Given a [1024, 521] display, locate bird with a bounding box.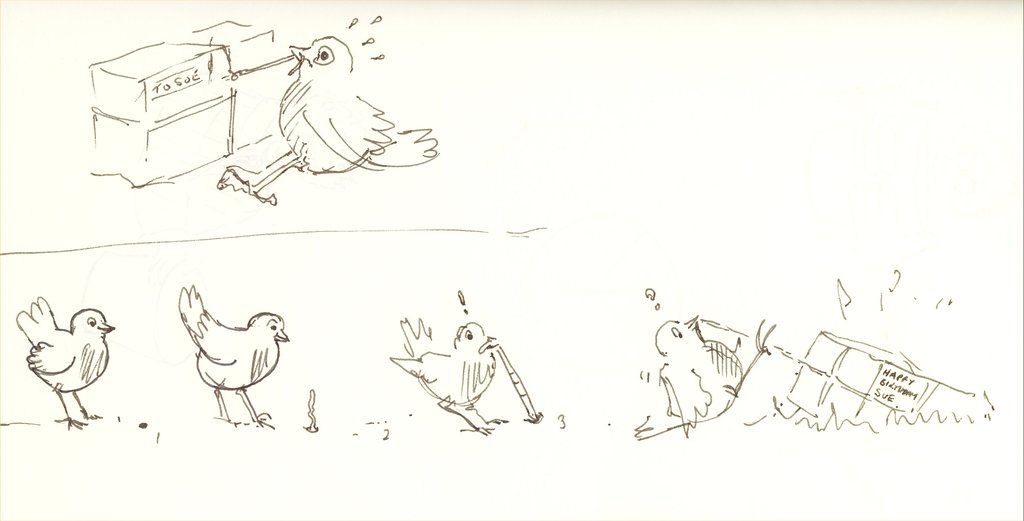
Located: detection(3, 287, 112, 427).
